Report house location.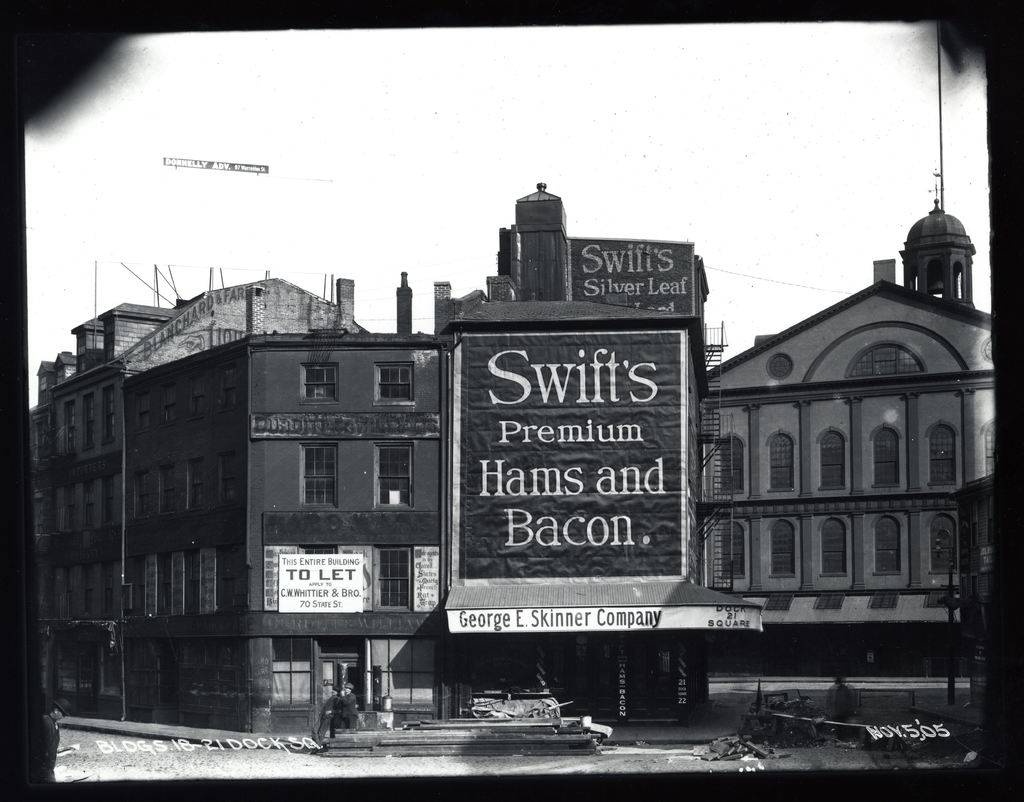
Report: 30,273,379,733.
